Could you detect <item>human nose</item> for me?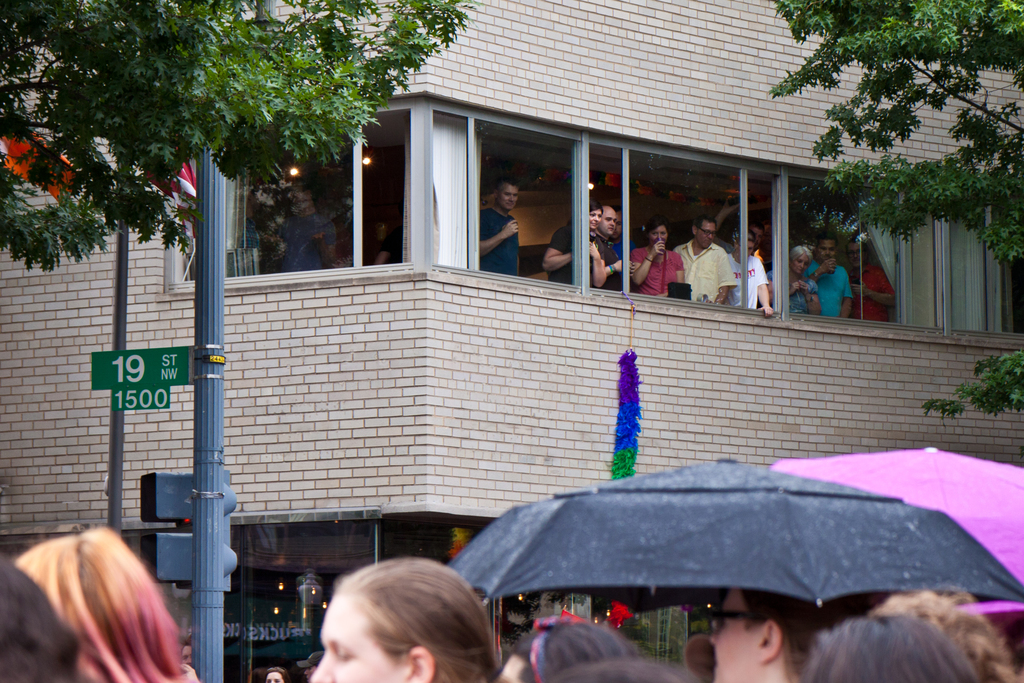
Detection result: [x1=508, y1=193, x2=513, y2=204].
